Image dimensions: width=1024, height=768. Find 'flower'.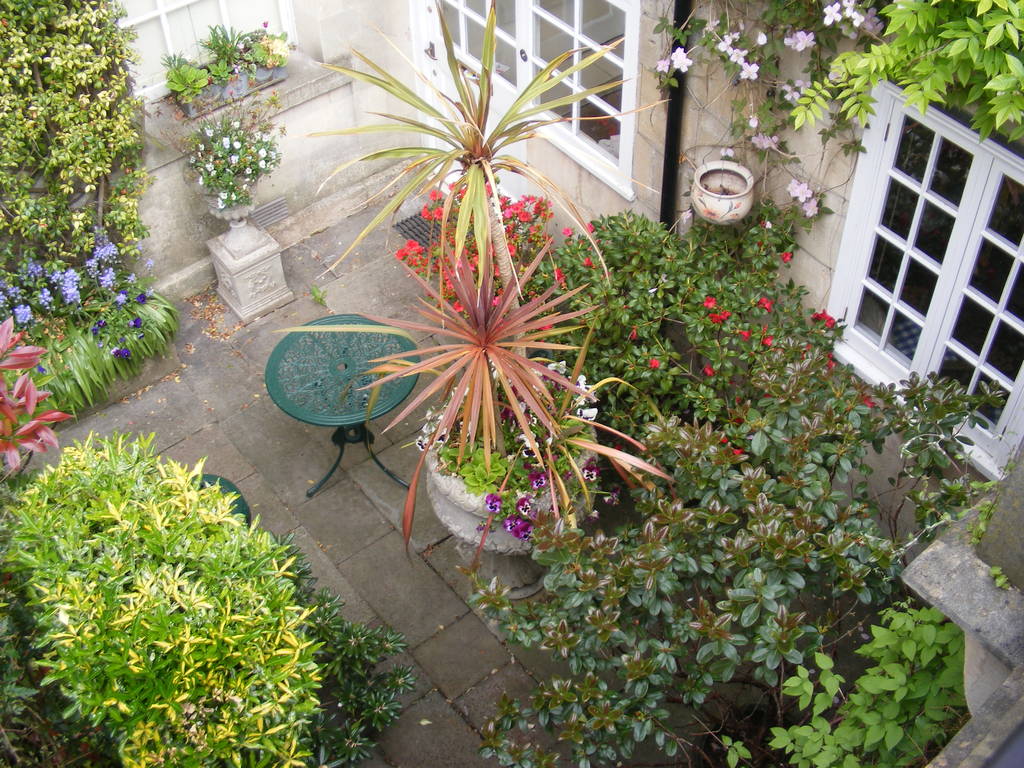
region(780, 31, 796, 51).
